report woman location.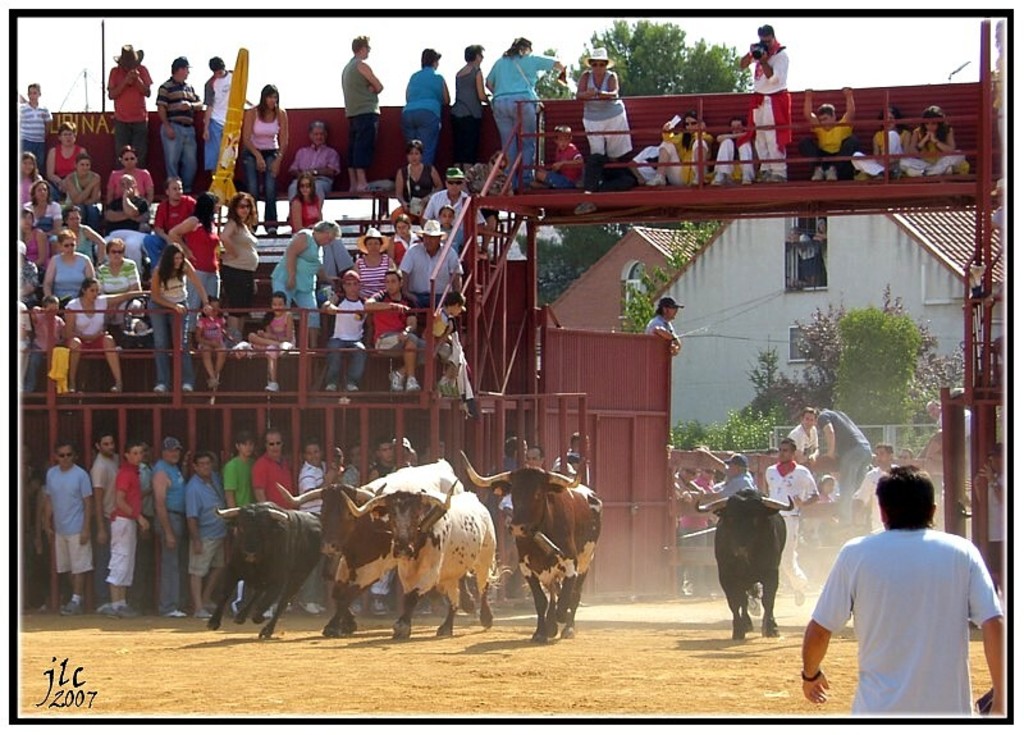
Report: 55 204 108 270.
